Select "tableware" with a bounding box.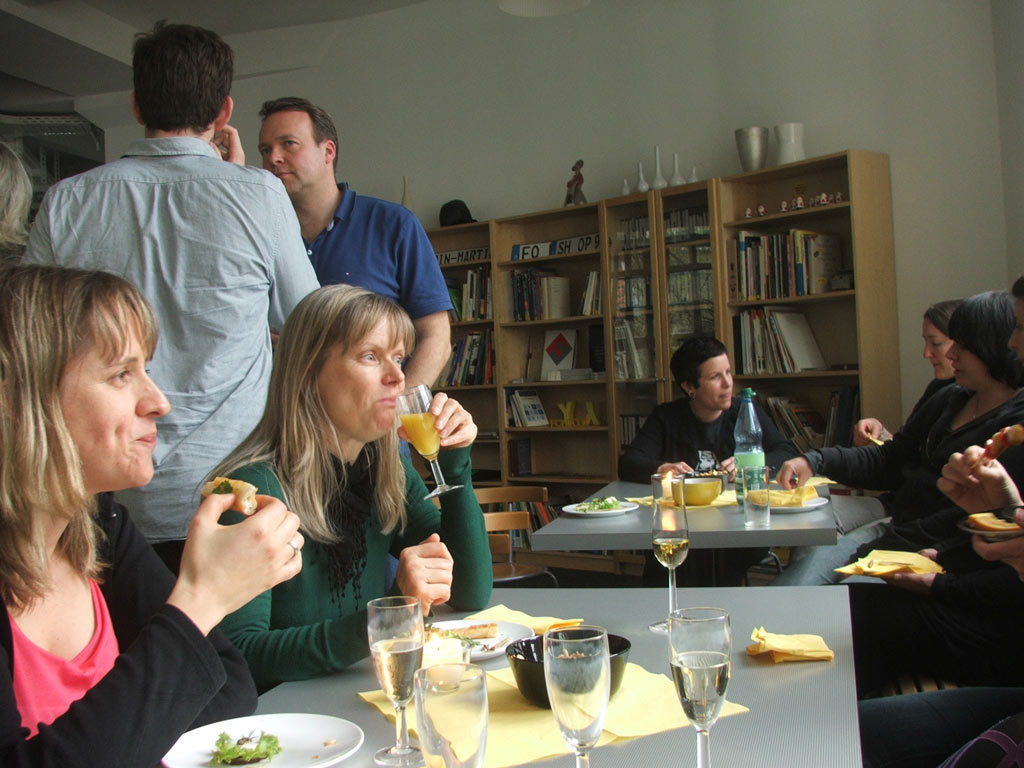
(x1=647, y1=480, x2=693, y2=639).
